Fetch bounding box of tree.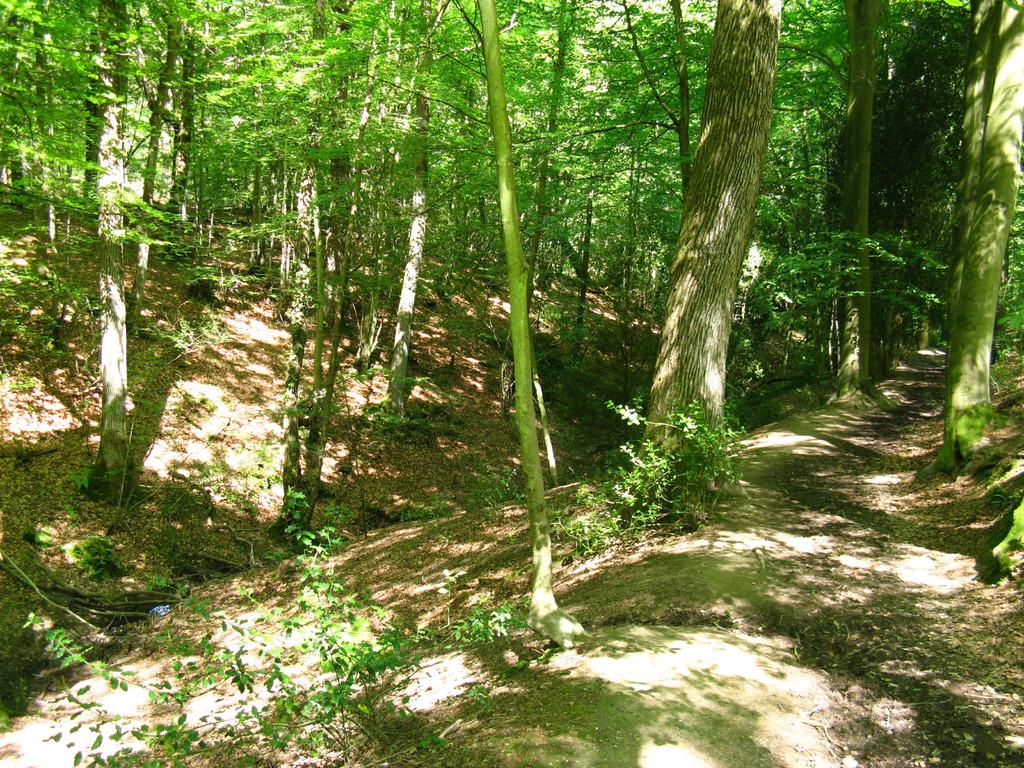
Bbox: (628, 0, 786, 507).
